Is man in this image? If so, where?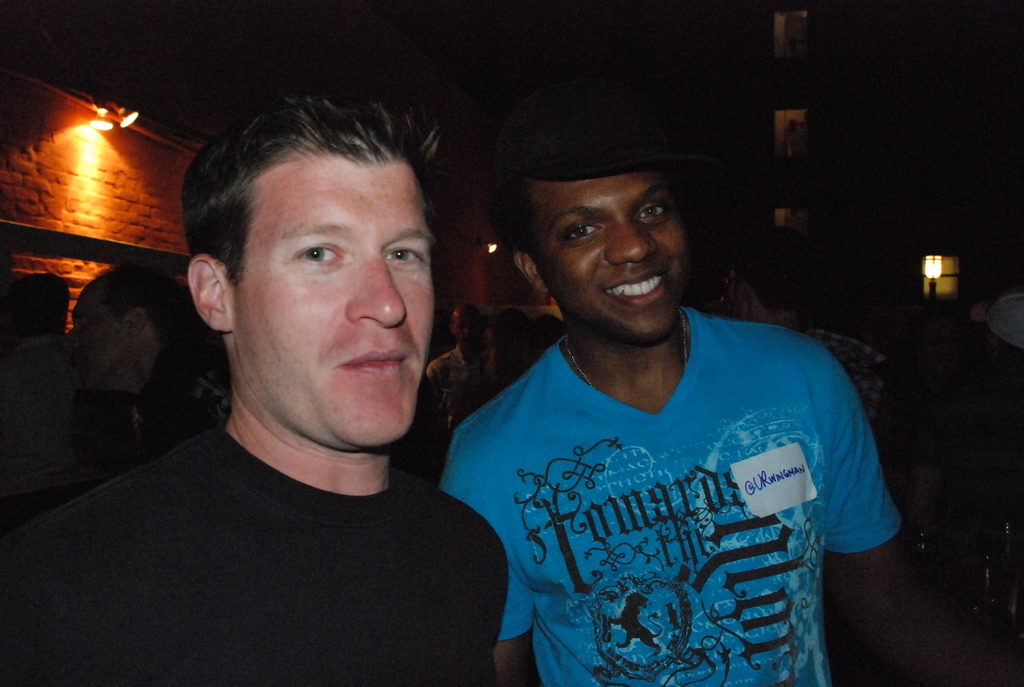
Yes, at left=436, top=95, right=1023, bottom=686.
